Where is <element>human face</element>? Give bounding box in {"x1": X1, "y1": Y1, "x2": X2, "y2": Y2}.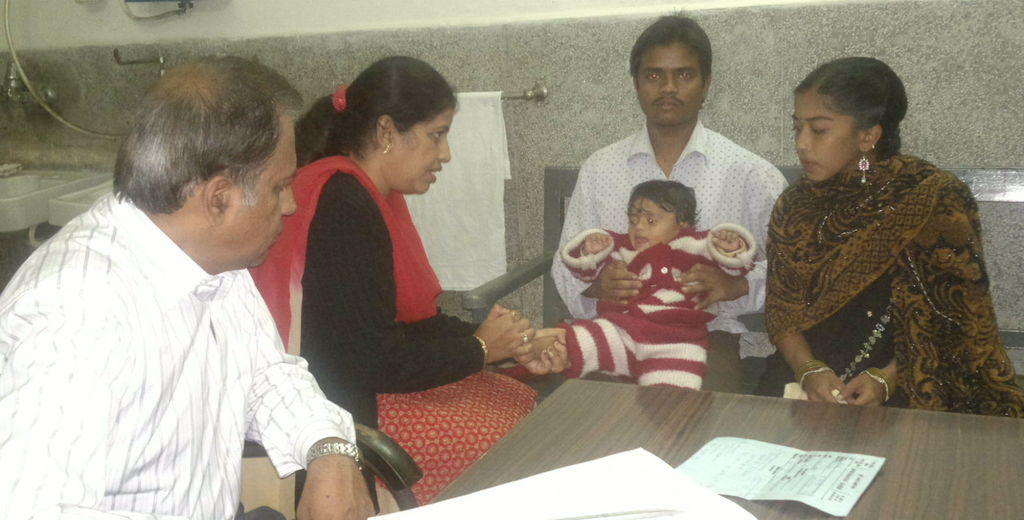
{"x1": 635, "y1": 43, "x2": 702, "y2": 123}.
